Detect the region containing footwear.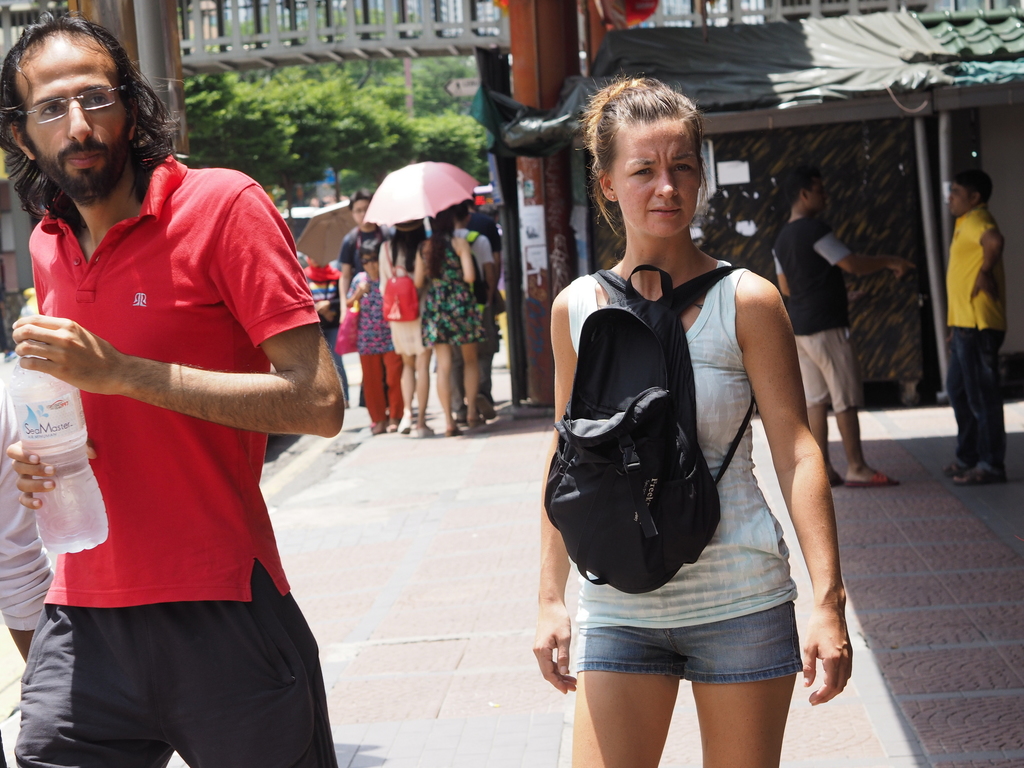
<region>826, 470, 842, 488</region>.
